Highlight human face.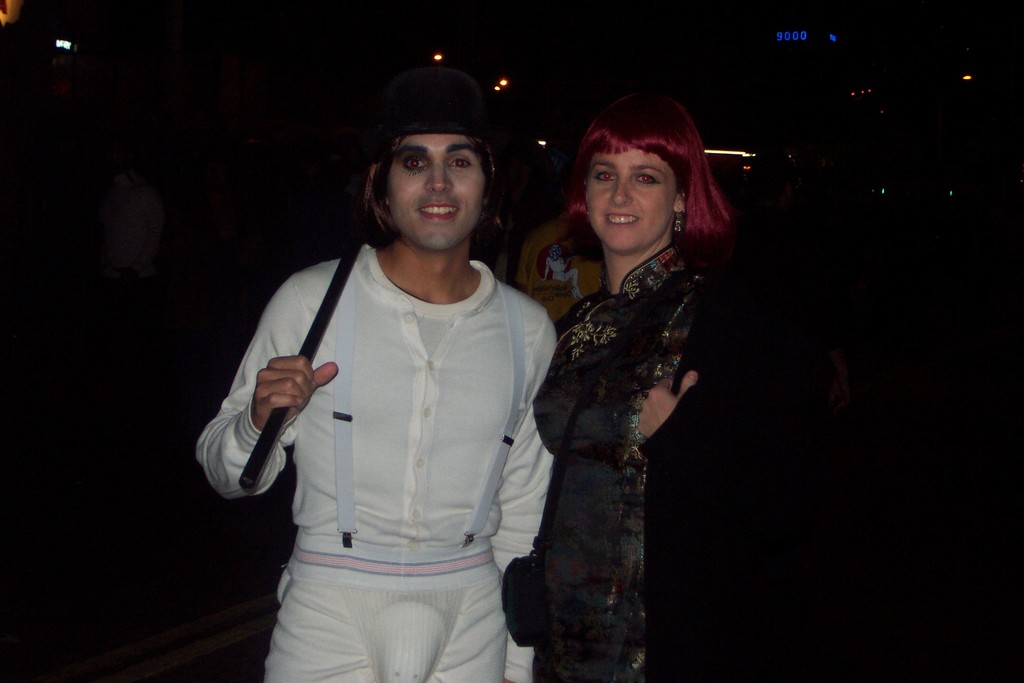
Highlighted region: box=[585, 148, 676, 255].
